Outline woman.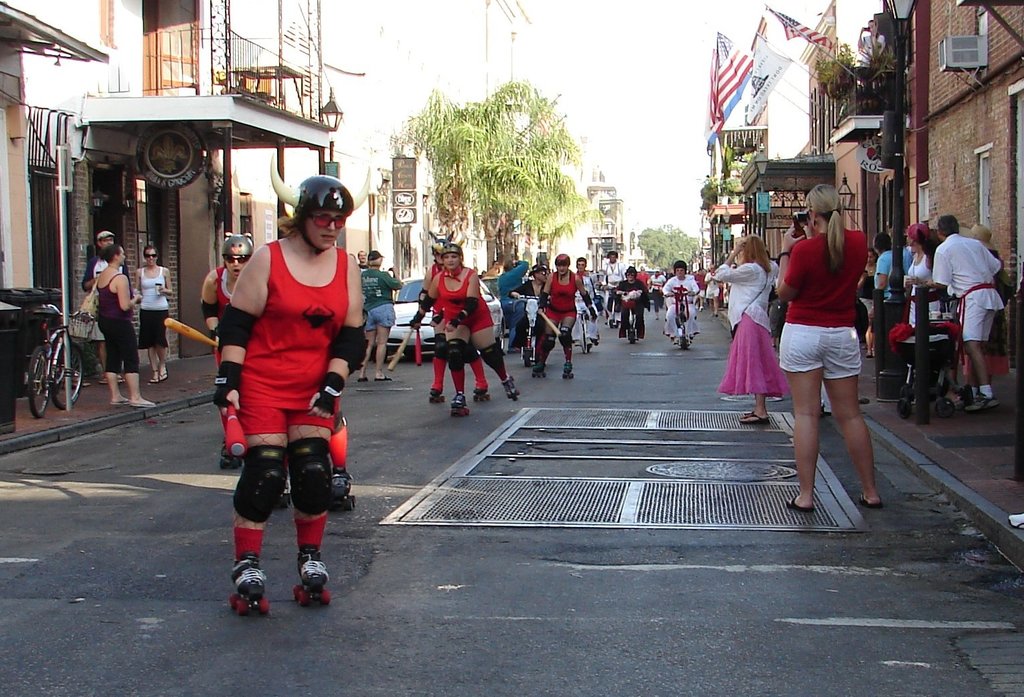
Outline: box(410, 243, 525, 407).
